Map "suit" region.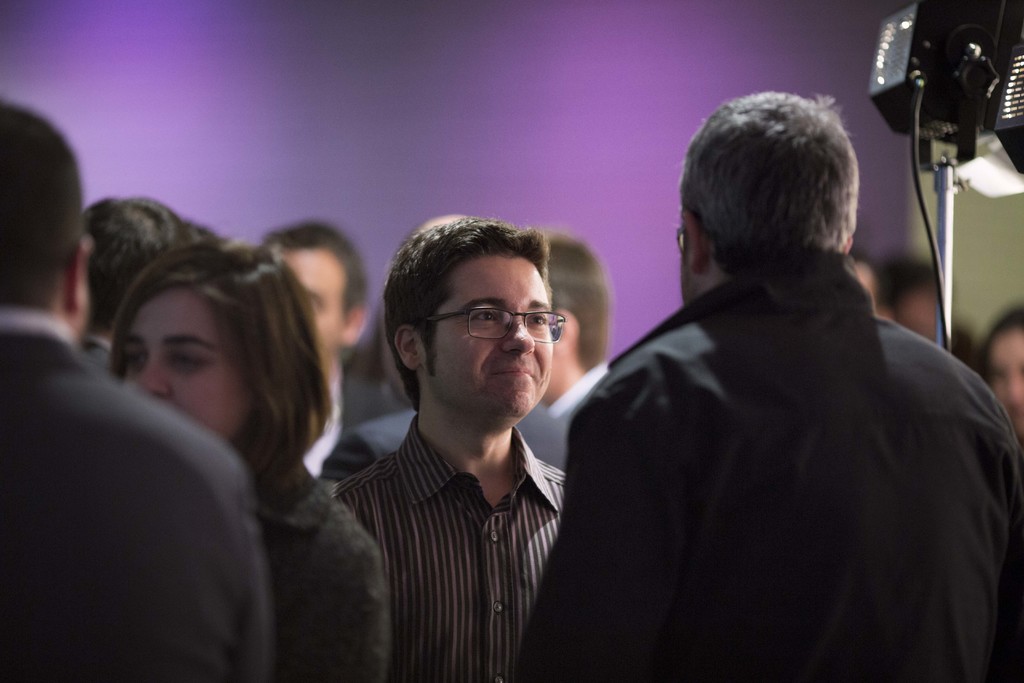
Mapped to [left=0, top=303, right=278, bottom=682].
